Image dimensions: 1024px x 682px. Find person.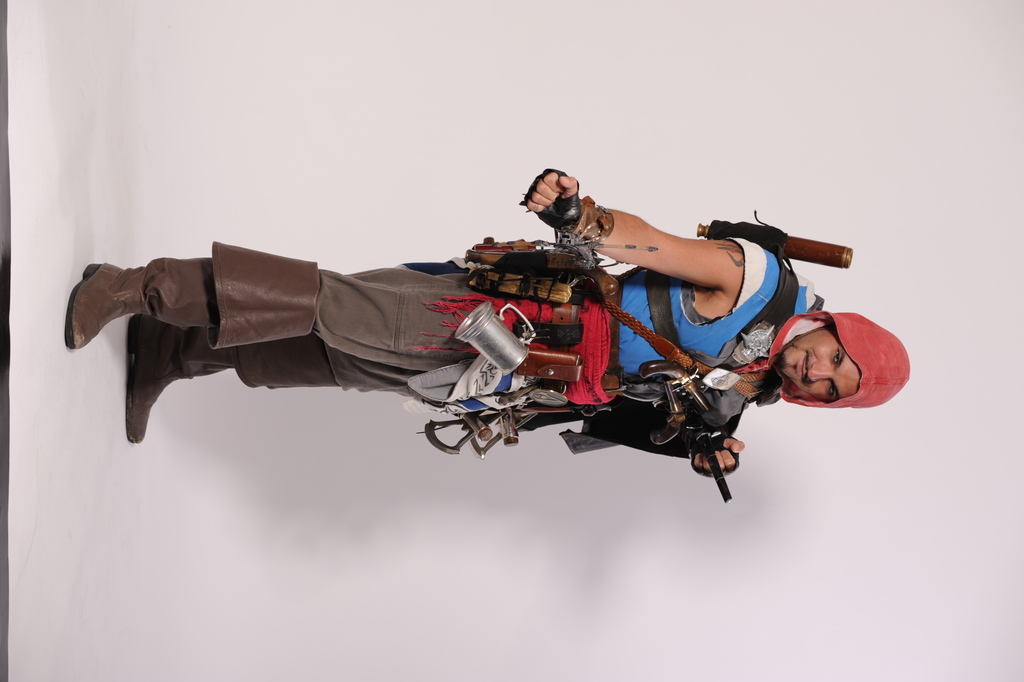
BBox(65, 169, 909, 478).
